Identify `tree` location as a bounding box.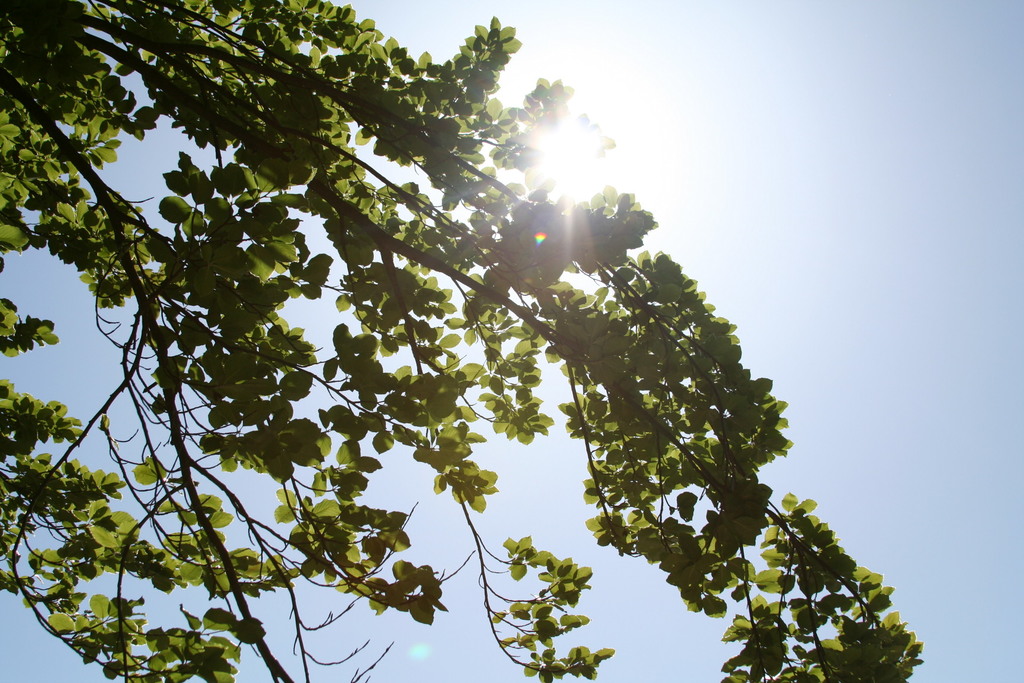
box=[0, 17, 884, 665].
